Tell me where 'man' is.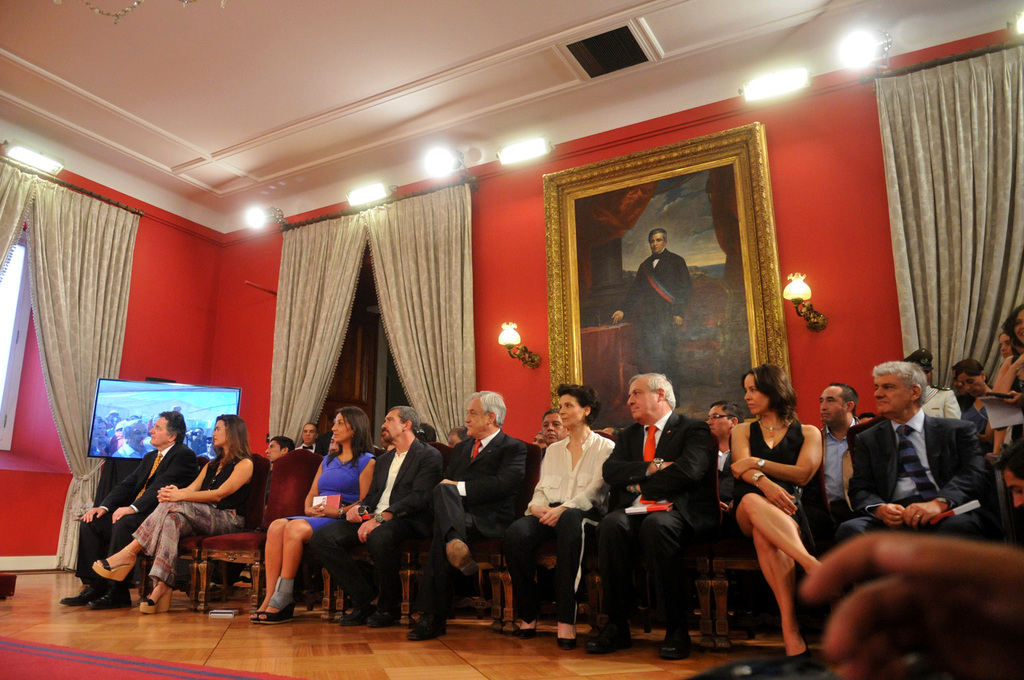
'man' is at [x1=315, y1=407, x2=443, y2=625].
